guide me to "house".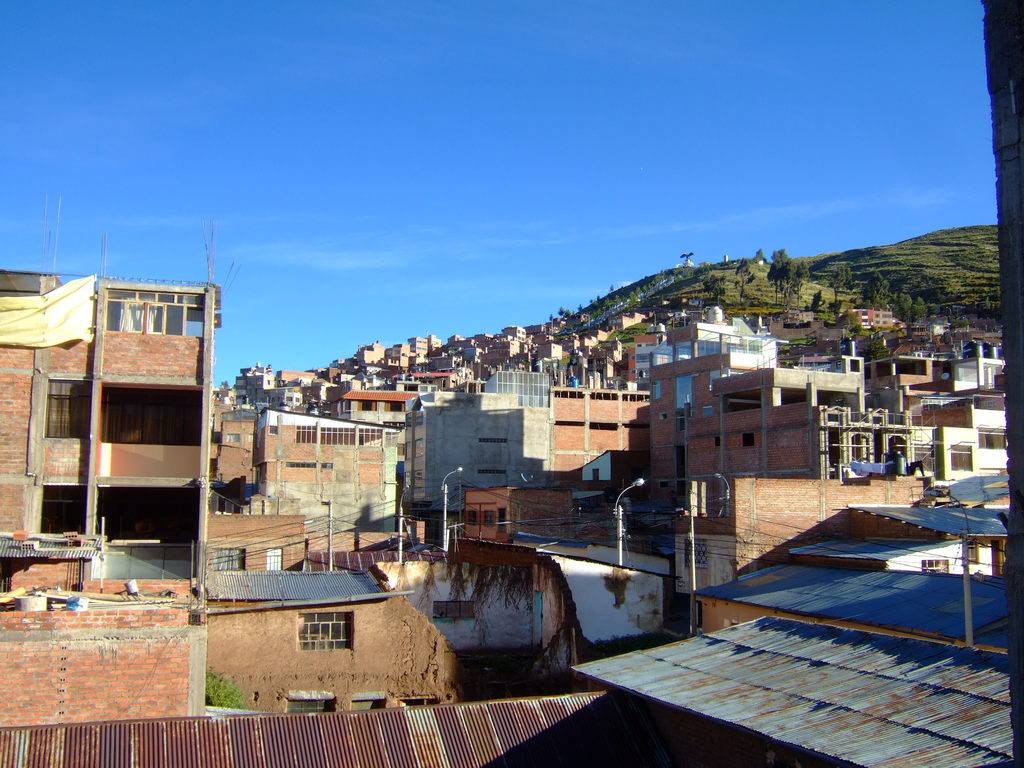
Guidance: 449/364/481/383.
